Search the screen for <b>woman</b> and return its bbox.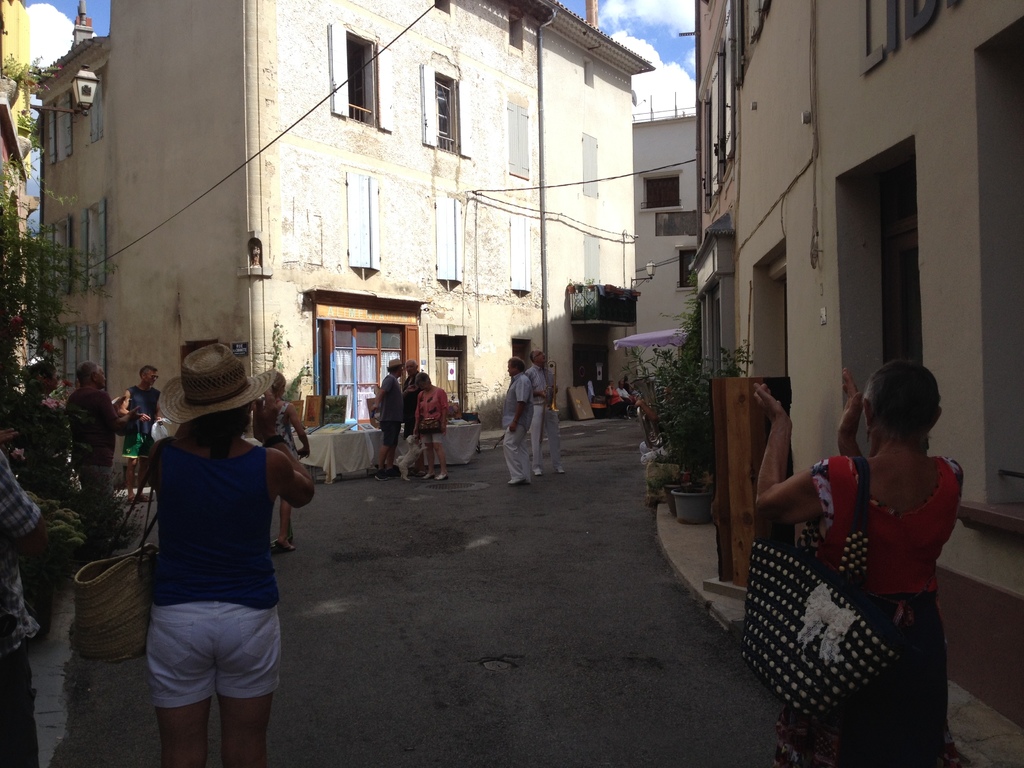
Found: [143,338,314,767].
